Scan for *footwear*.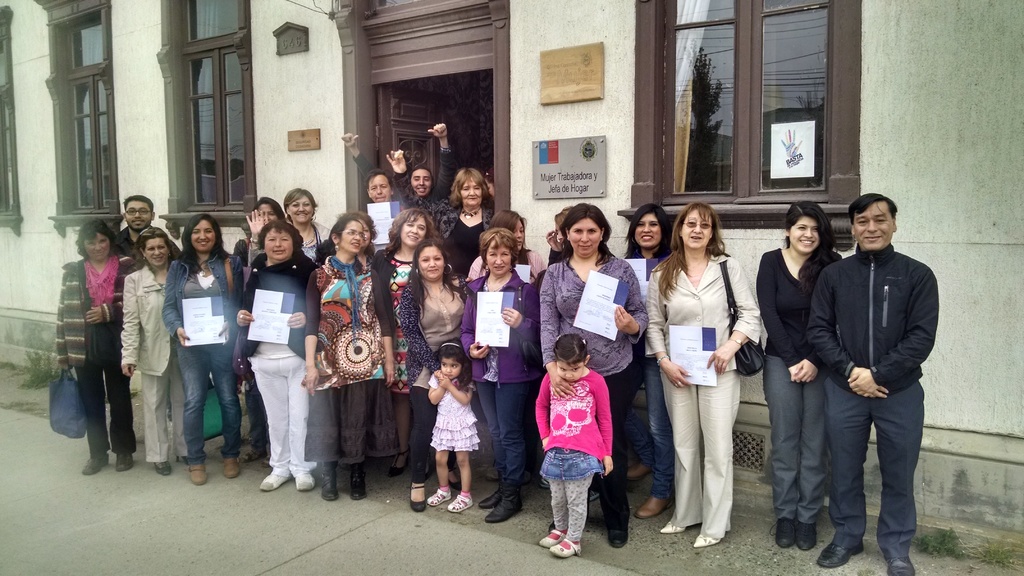
Scan result: {"left": 661, "top": 522, "right": 687, "bottom": 533}.
